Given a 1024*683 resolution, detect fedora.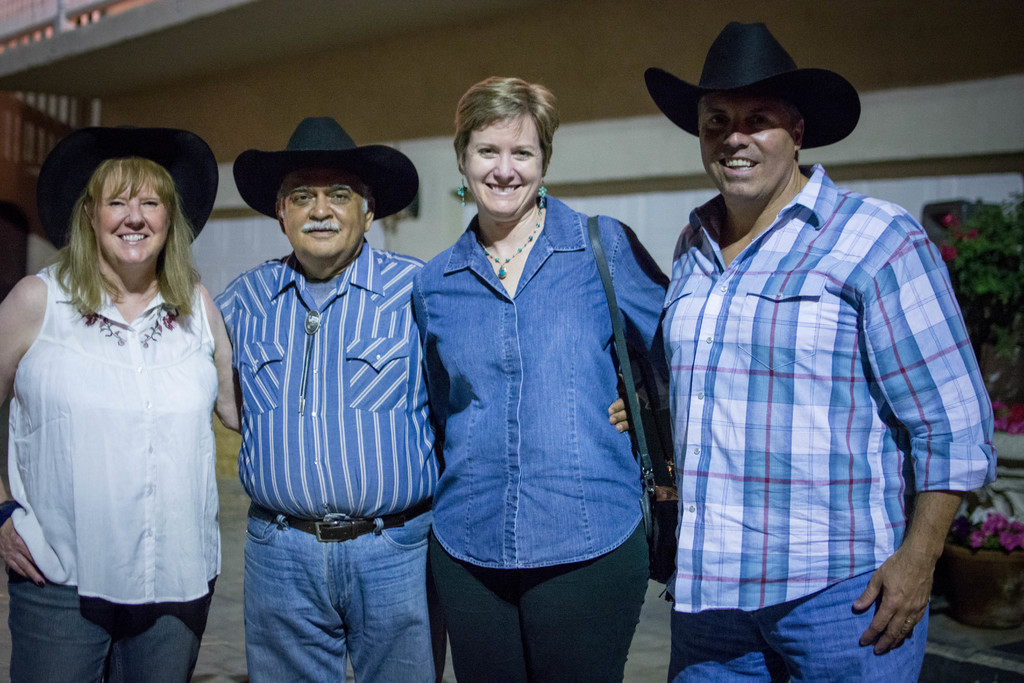
[left=235, top=115, right=420, bottom=219].
